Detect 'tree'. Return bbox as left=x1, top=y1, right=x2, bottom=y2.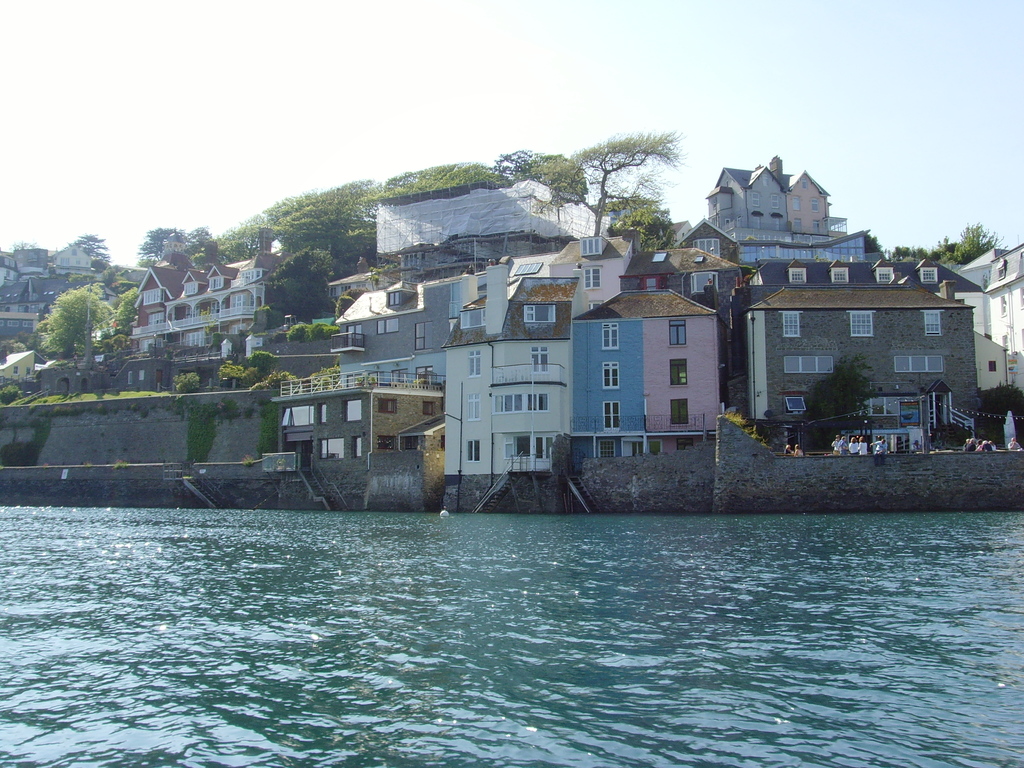
left=33, top=278, right=112, bottom=366.
